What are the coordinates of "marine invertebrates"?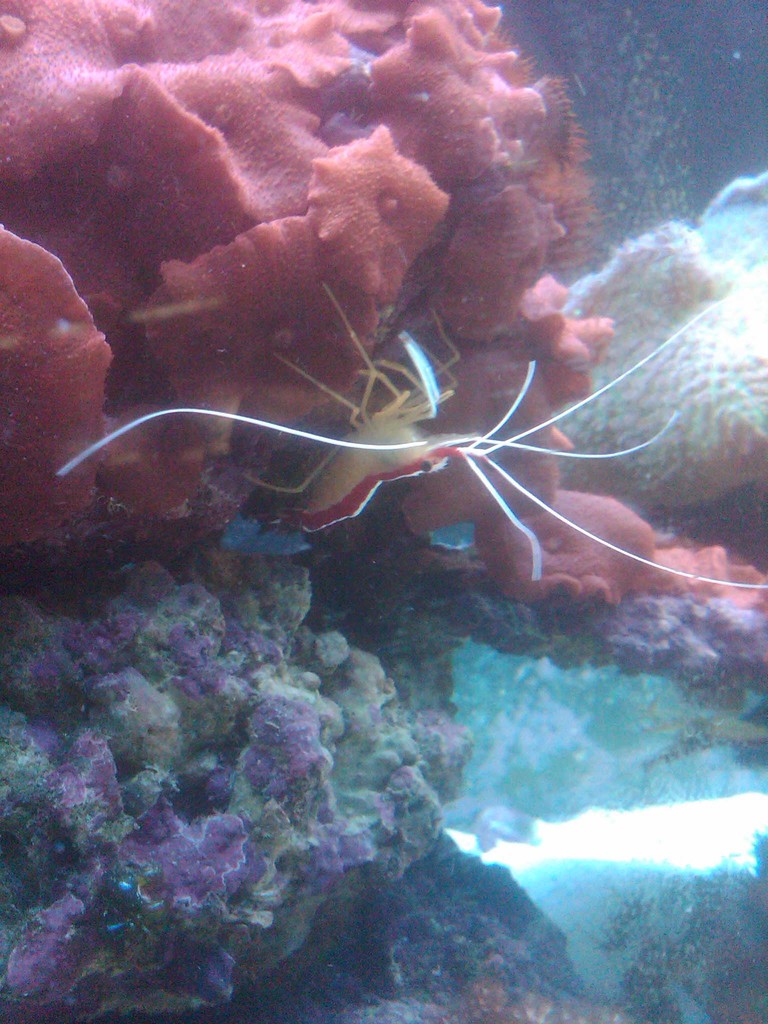
<box>40,26,728,656</box>.
